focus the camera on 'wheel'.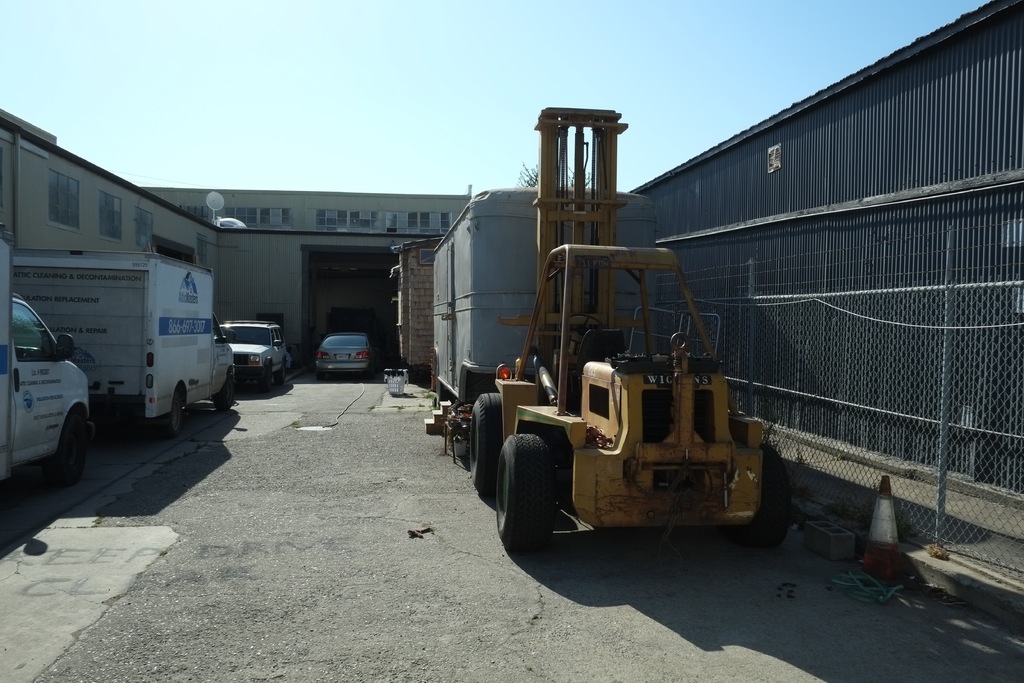
Focus region: (x1=257, y1=366, x2=268, y2=391).
